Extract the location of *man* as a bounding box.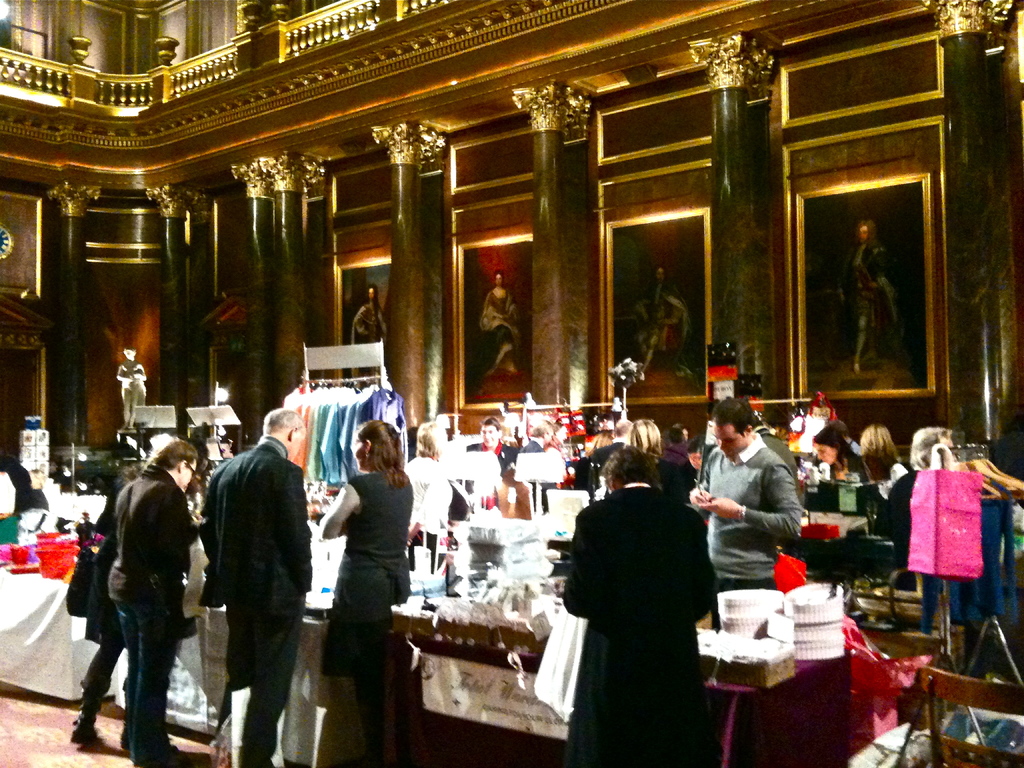
bbox=[634, 265, 689, 373].
